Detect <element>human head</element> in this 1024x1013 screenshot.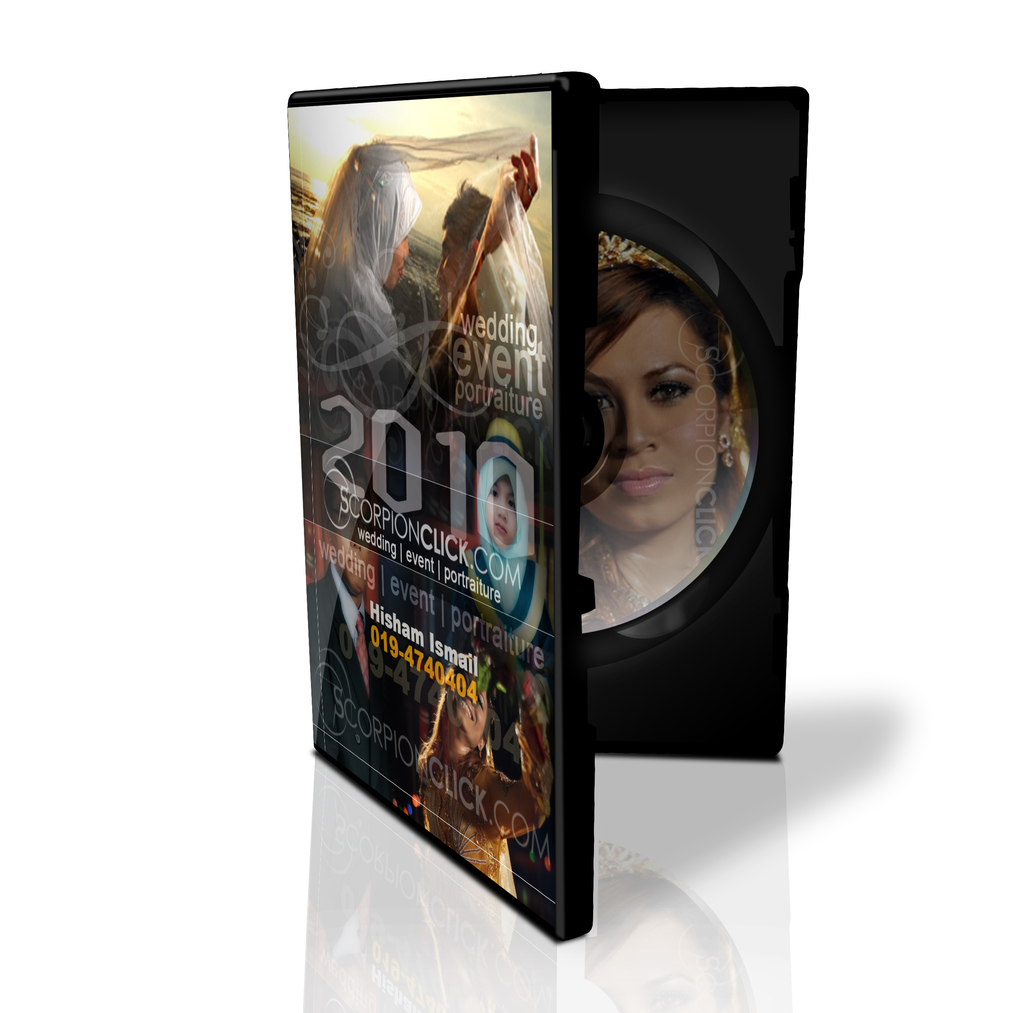
Detection: [578, 227, 760, 564].
